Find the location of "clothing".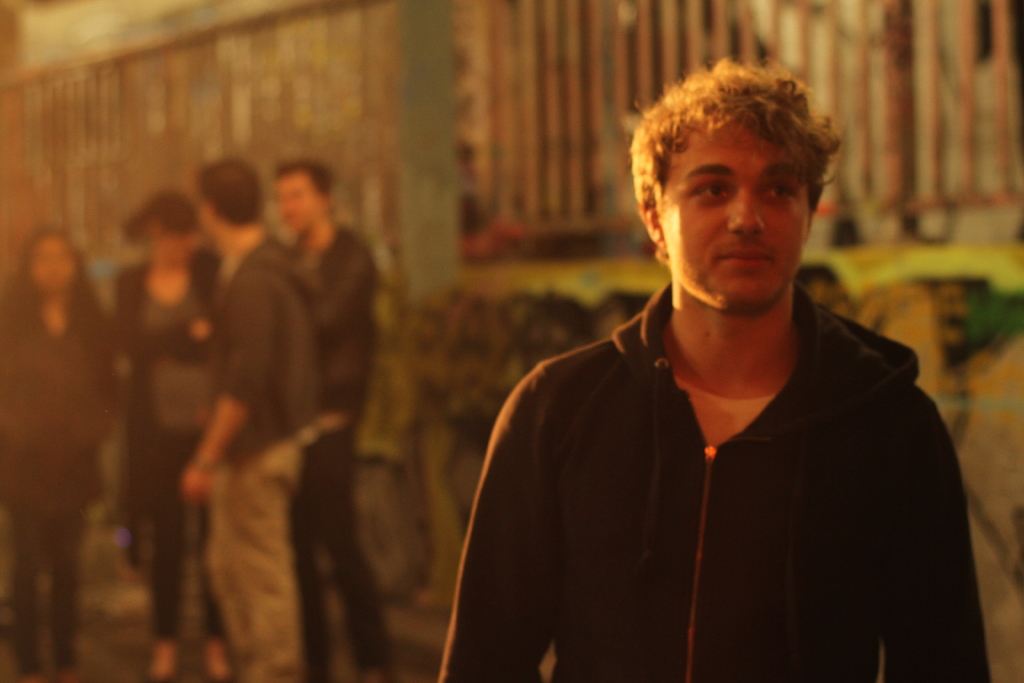
Location: l=113, t=259, r=227, b=636.
